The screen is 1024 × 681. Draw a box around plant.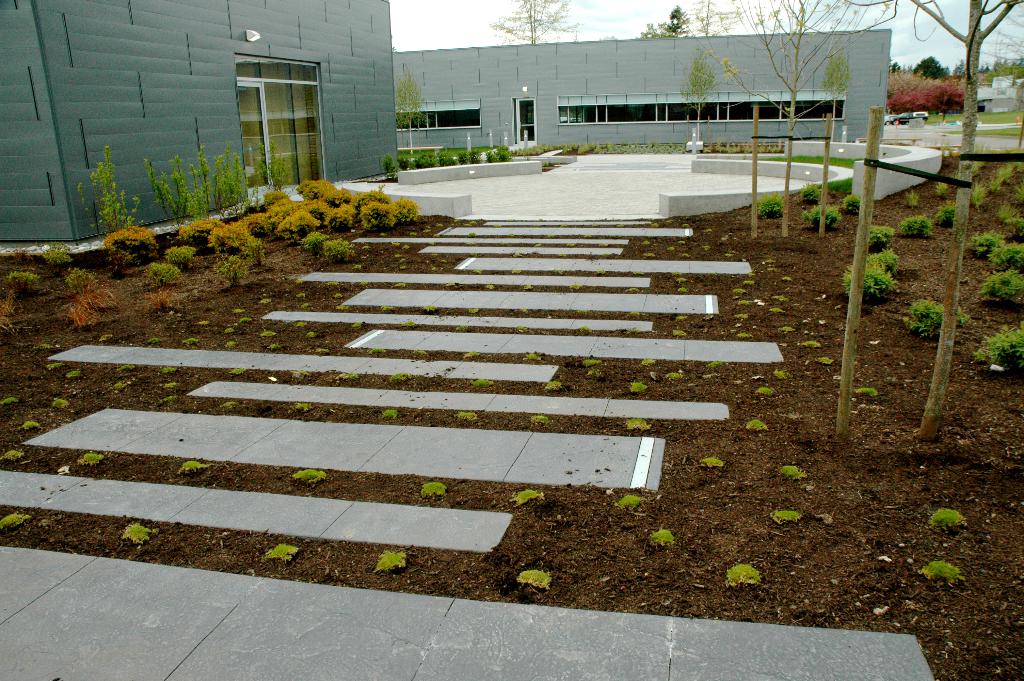
{"left": 255, "top": 211, "right": 275, "bottom": 238}.
